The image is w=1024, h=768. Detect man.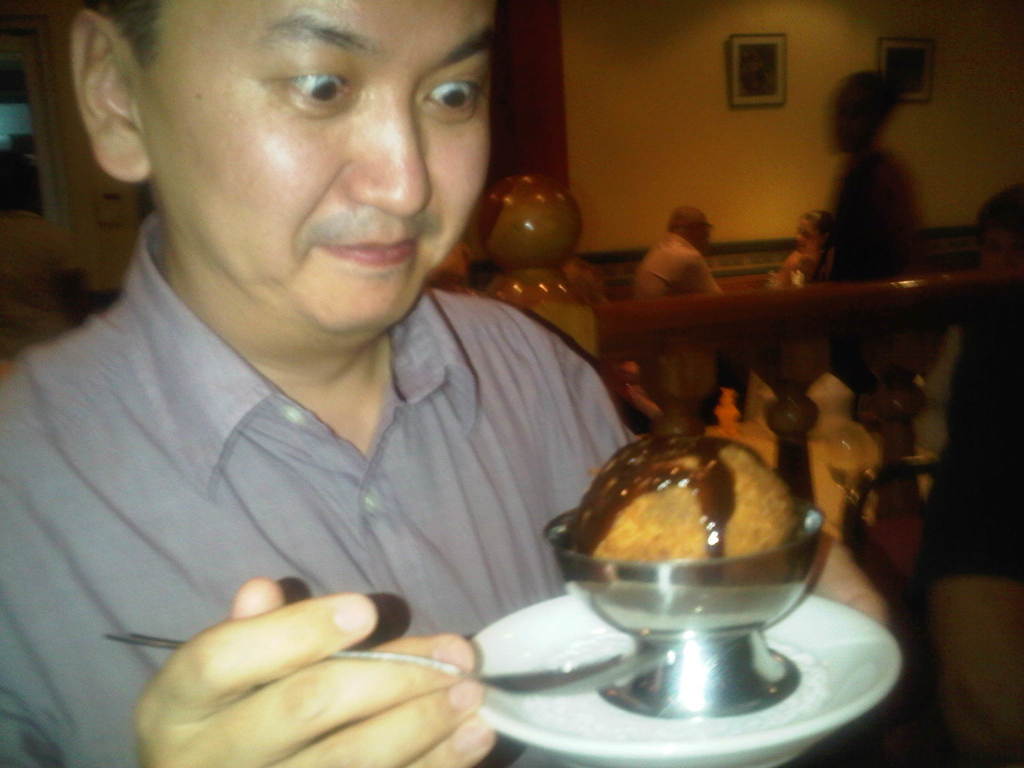
Detection: bbox=(632, 201, 722, 304).
